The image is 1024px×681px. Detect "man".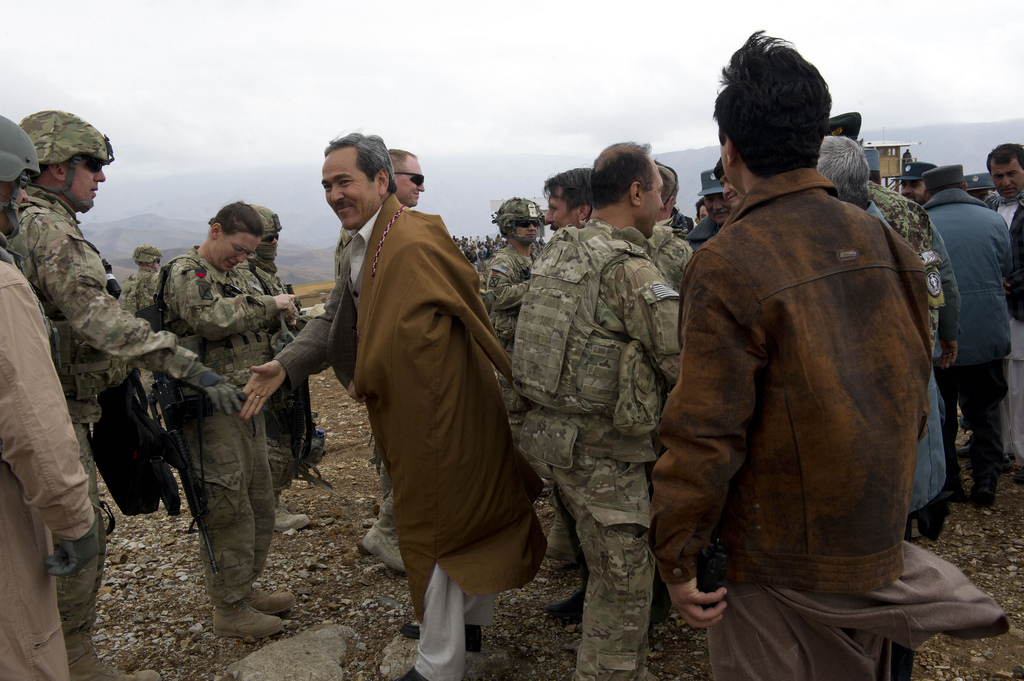
Detection: x1=644 y1=25 x2=1001 y2=680.
